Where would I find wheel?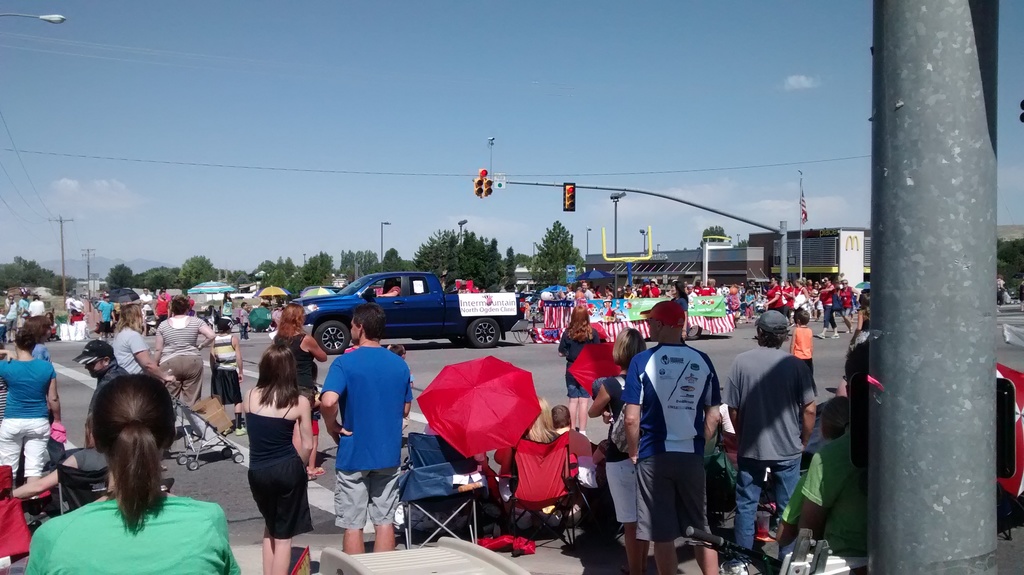
At locate(471, 318, 505, 344).
